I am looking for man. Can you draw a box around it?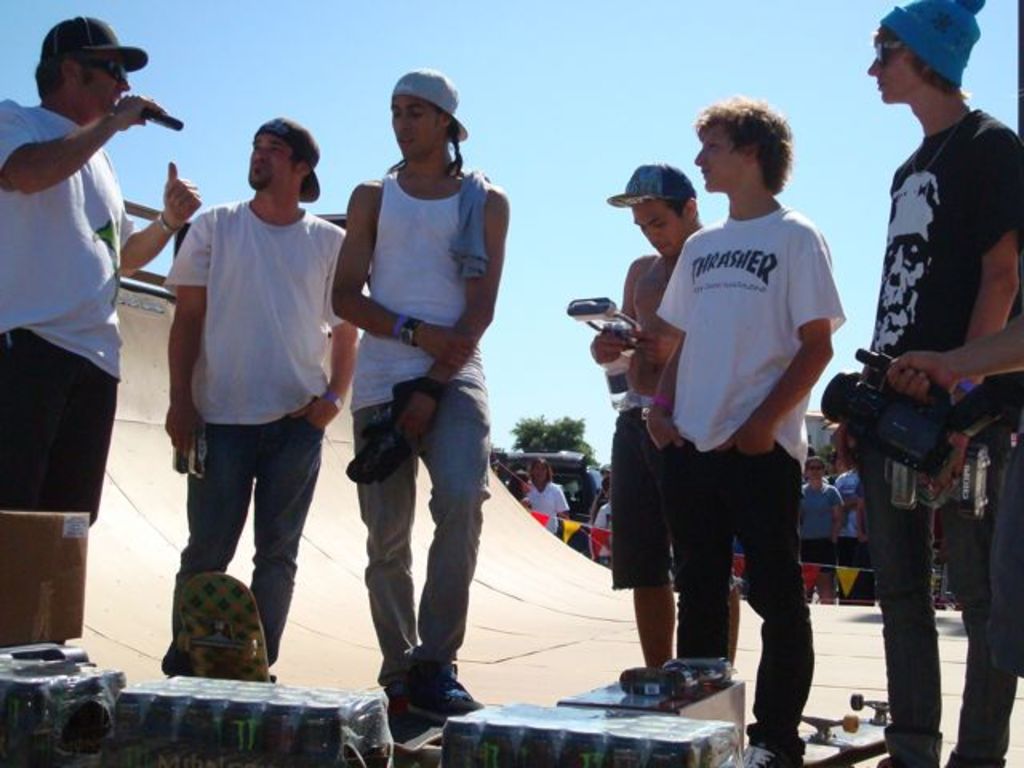
Sure, the bounding box is 805/453/843/608.
